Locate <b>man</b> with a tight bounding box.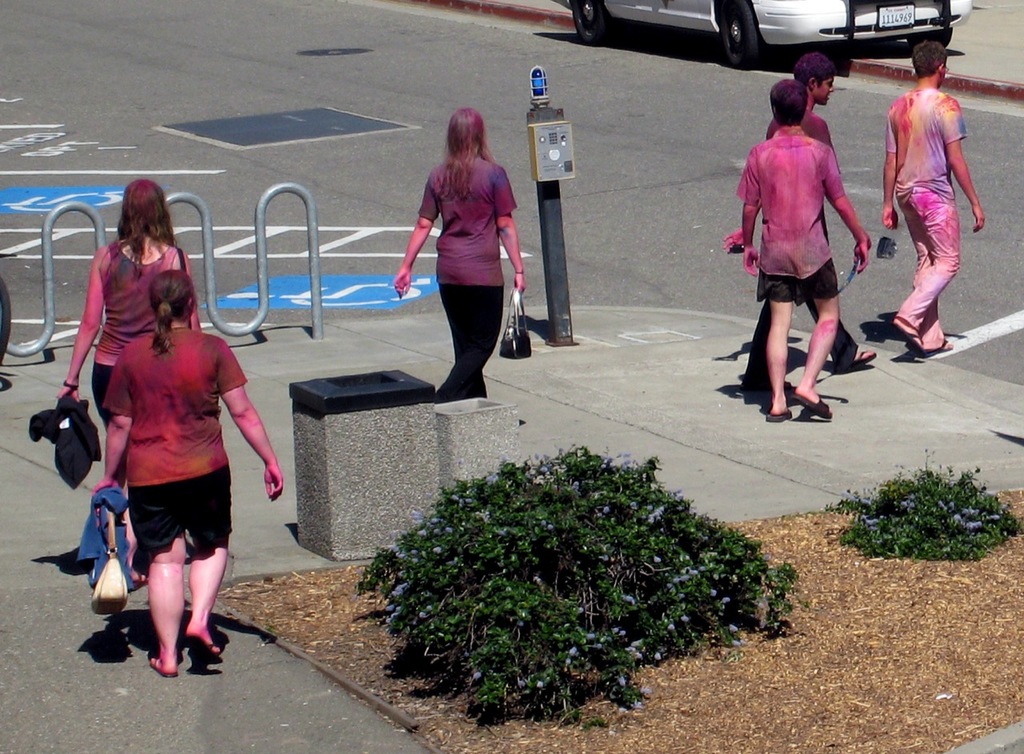
x1=731 y1=66 x2=876 y2=427.
